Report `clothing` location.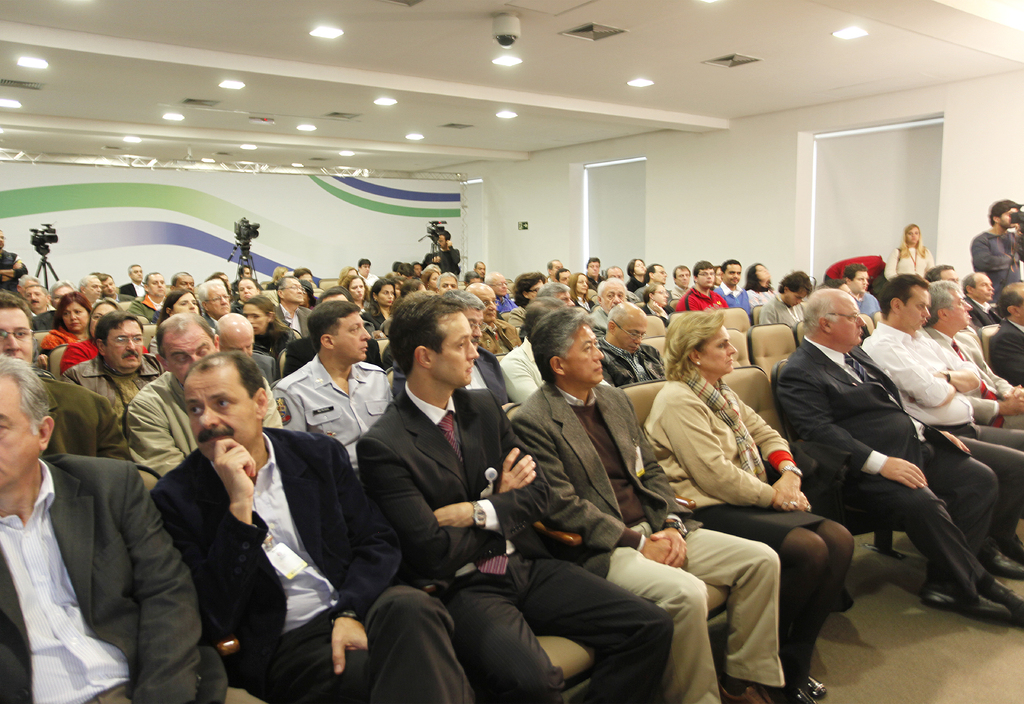
Report: [273,304,314,349].
